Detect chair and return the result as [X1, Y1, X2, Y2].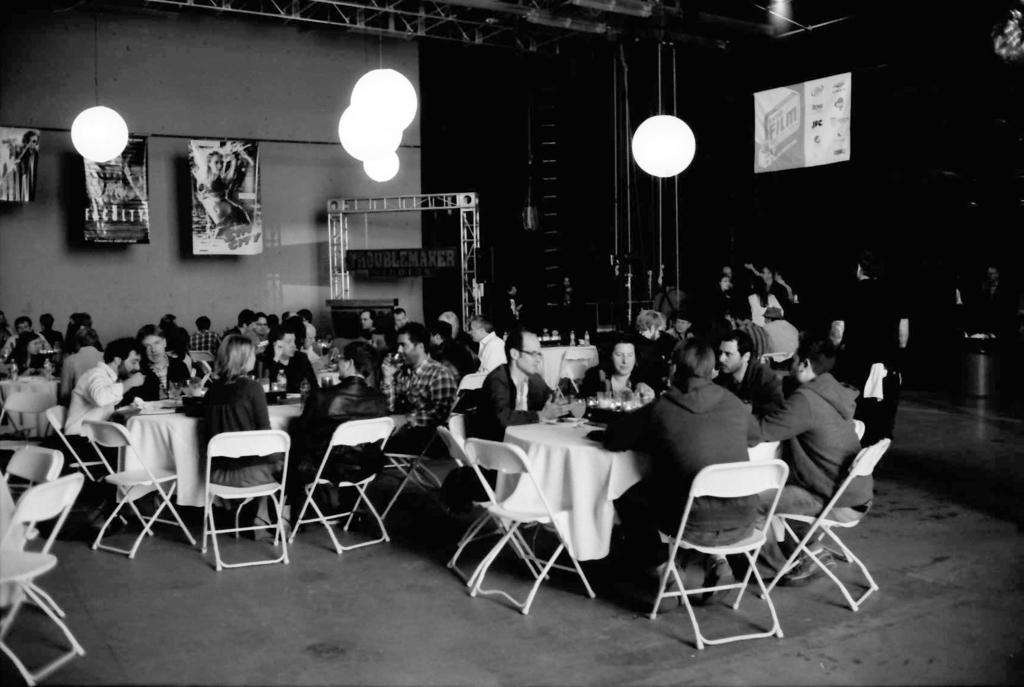
[186, 411, 285, 576].
